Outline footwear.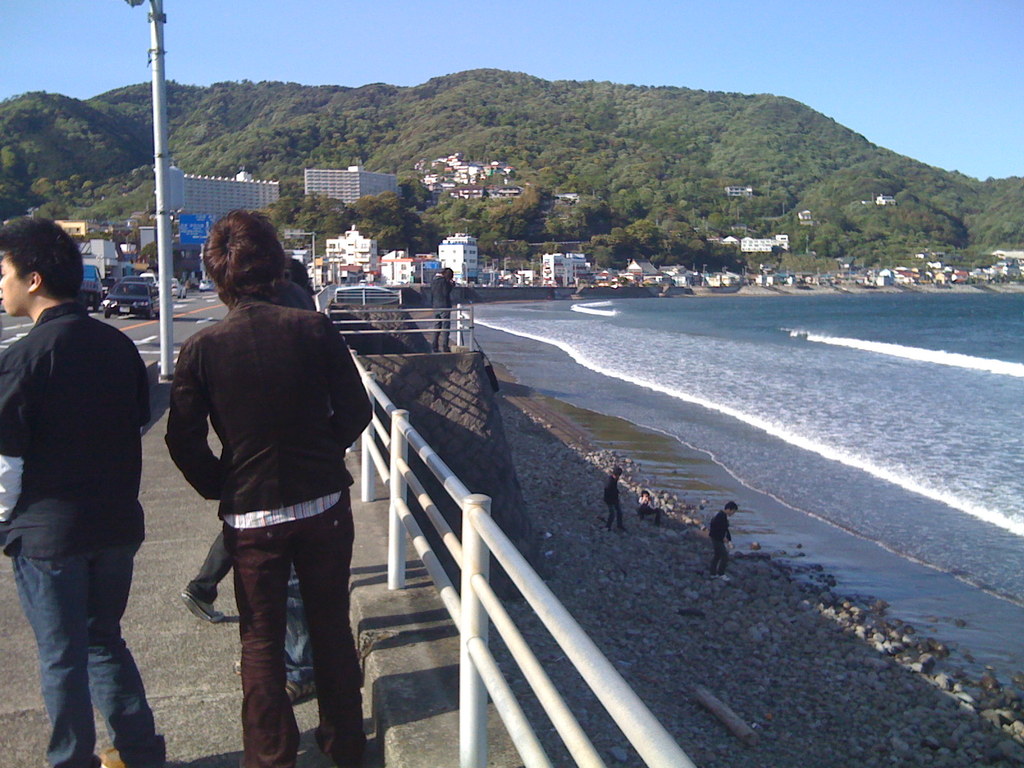
Outline: BBox(181, 590, 225, 622).
